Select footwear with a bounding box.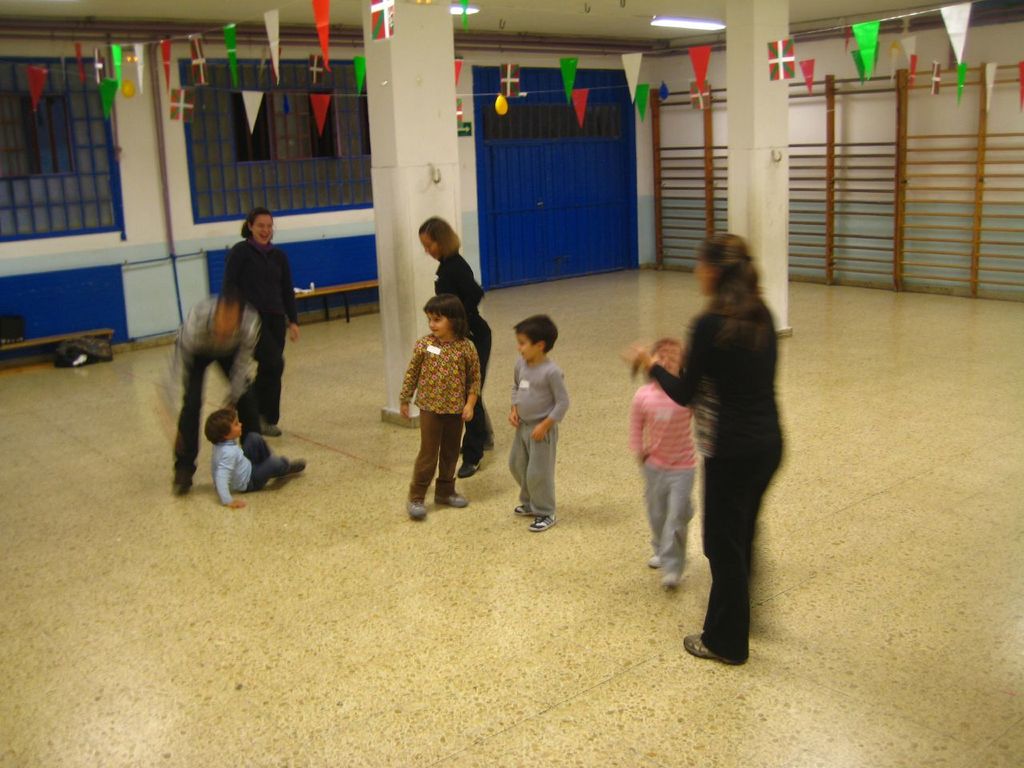
box=[406, 494, 431, 522].
